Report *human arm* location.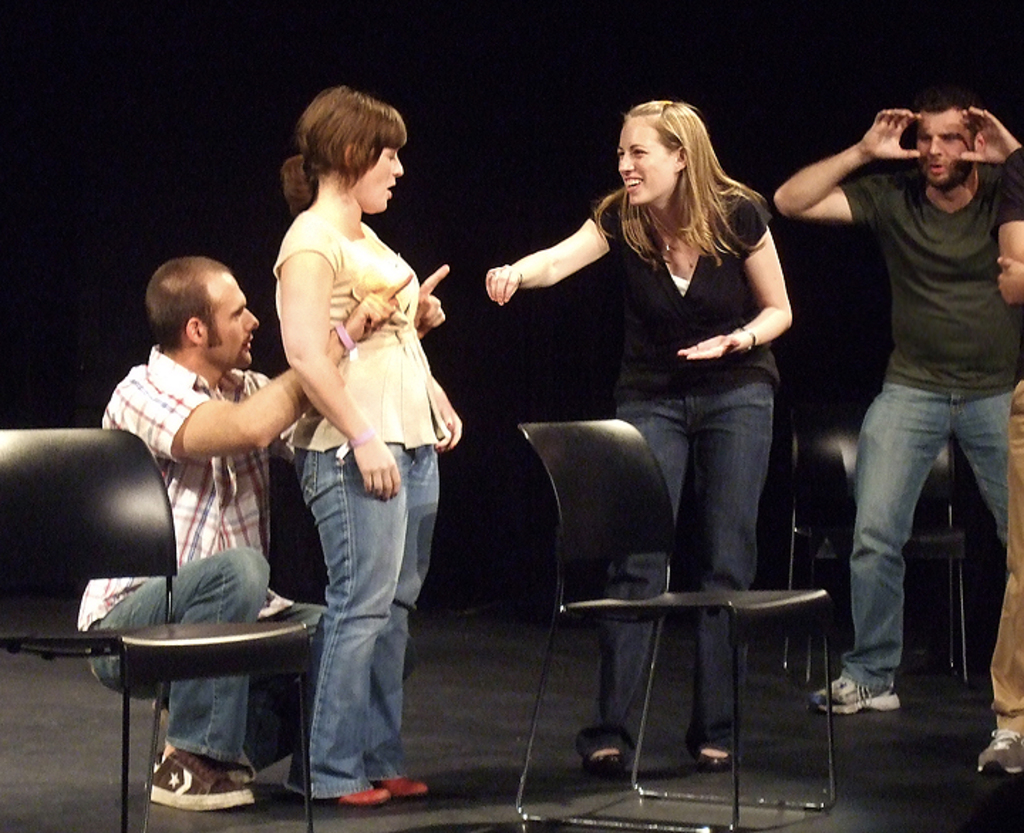
Report: locate(478, 202, 614, 301).
